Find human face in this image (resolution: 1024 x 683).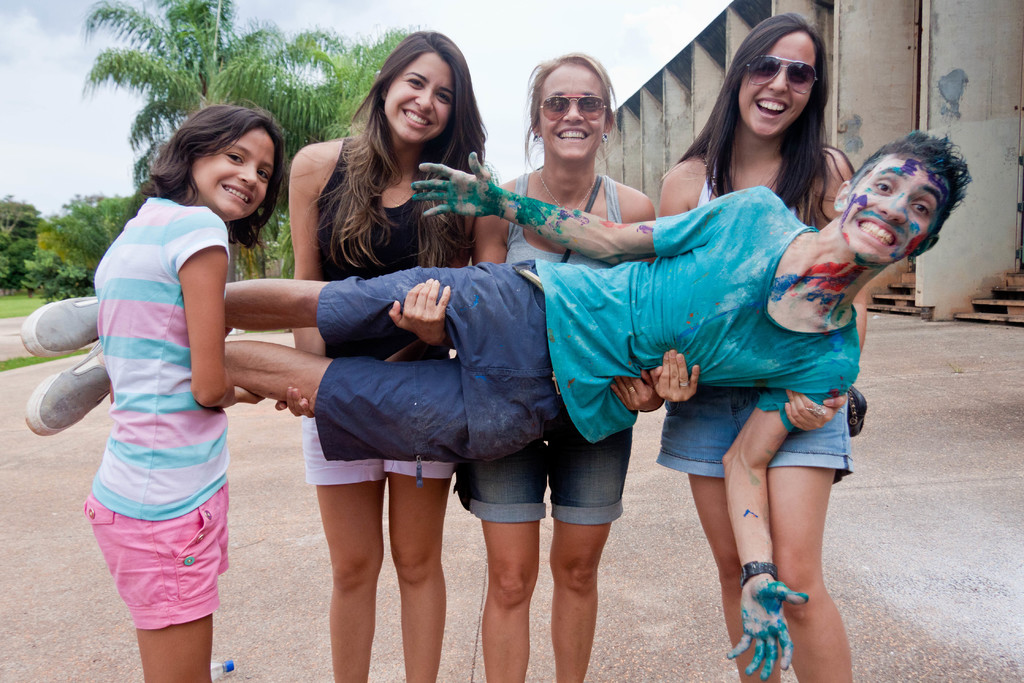
box(840, 152, 949, 273).
